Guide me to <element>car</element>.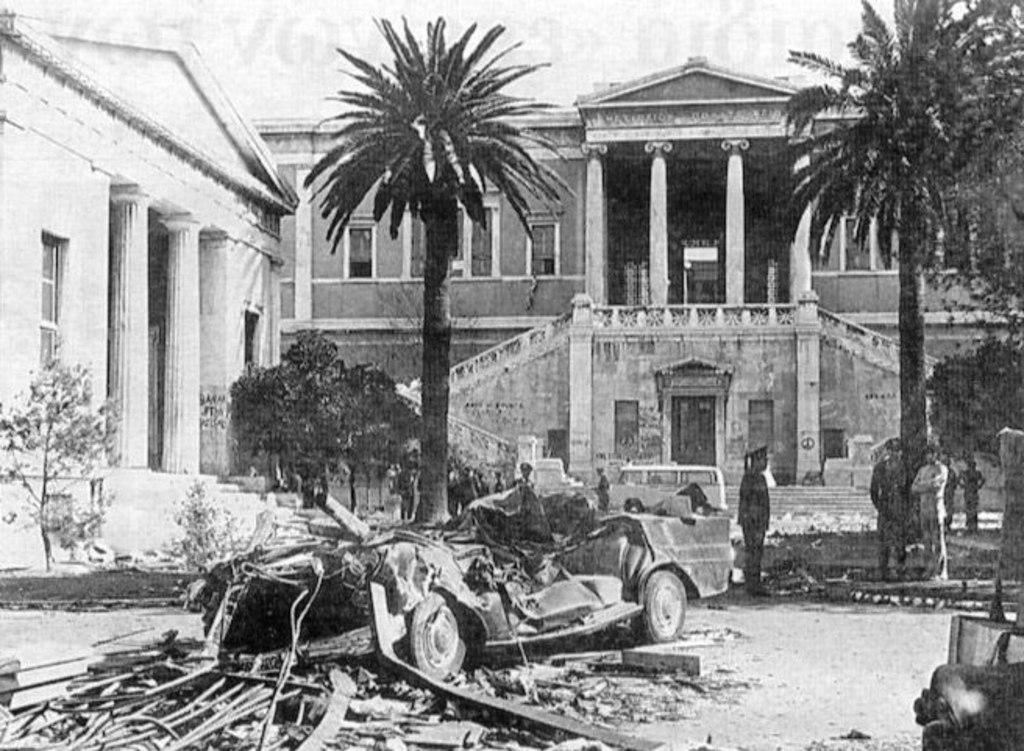
Guidance: [x1=603, y1=459, x2=726, y2=517].
